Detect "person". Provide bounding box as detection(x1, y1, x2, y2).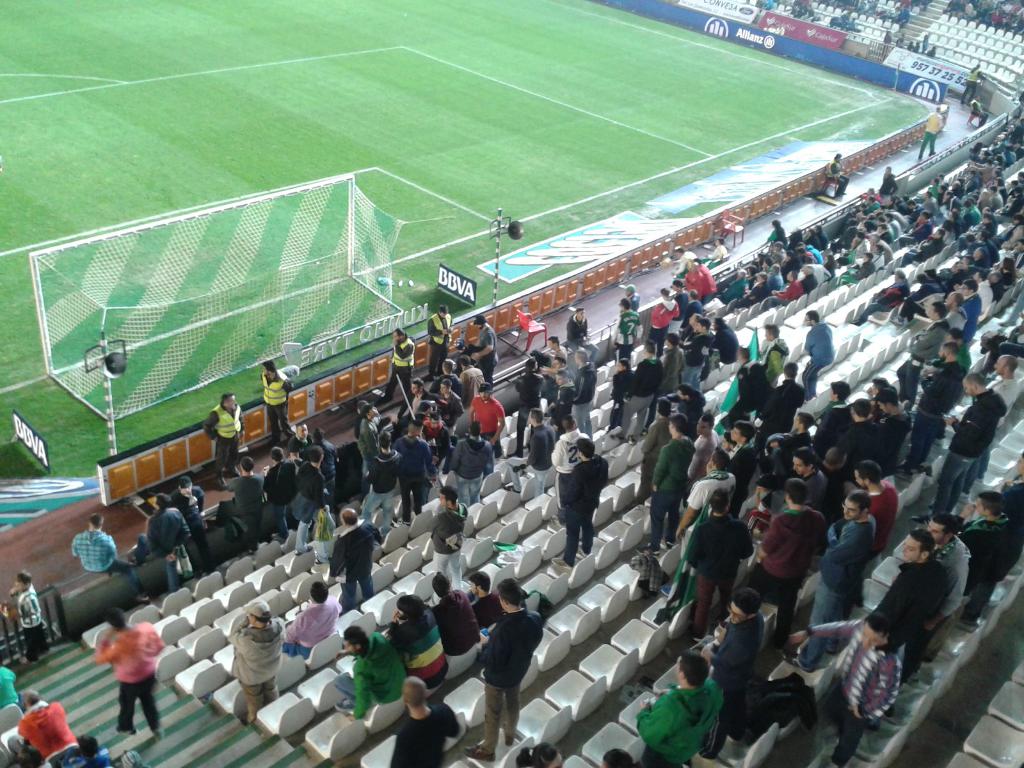
detection(382, 589, 449, 697).
